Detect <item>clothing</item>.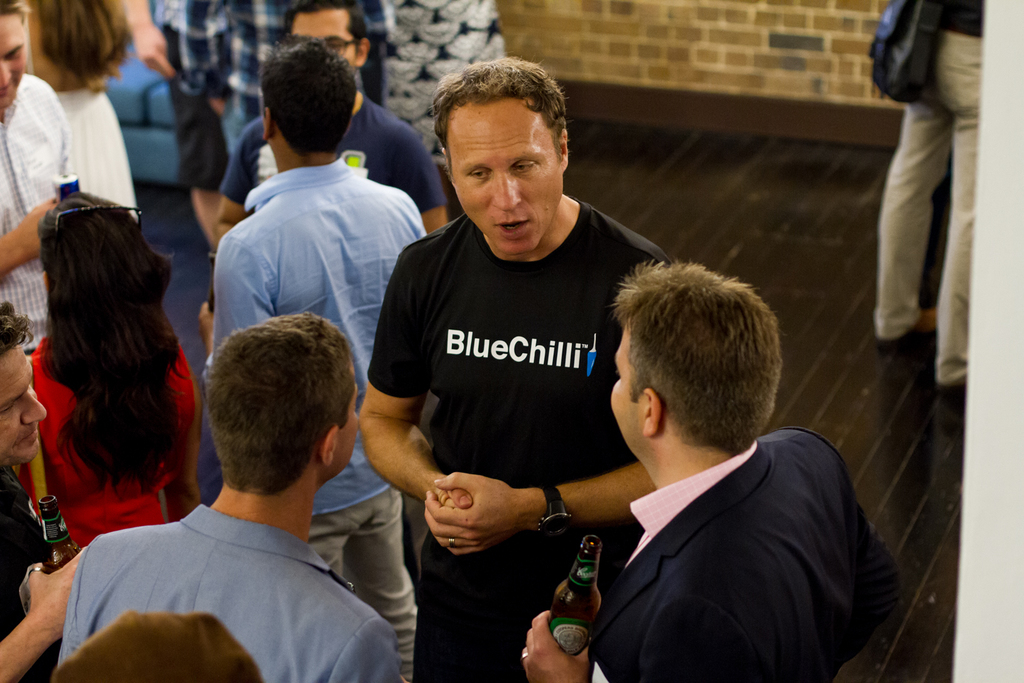
Detected at <bbox>23, 318, 218, 545</bbox>.
